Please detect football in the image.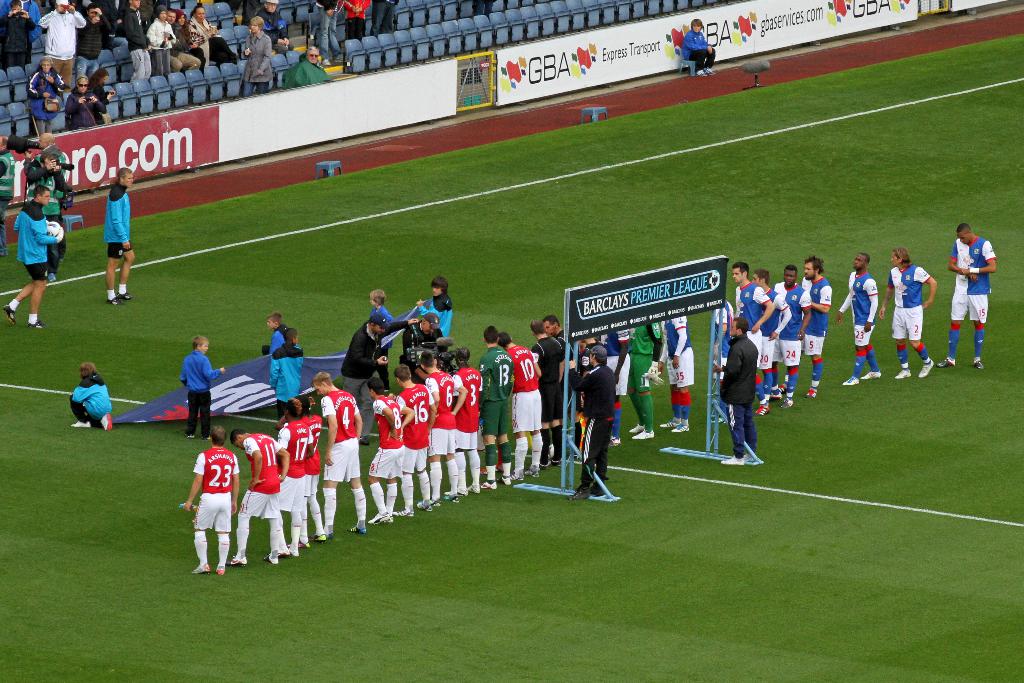
pyautogui.locateOnScreen(47, 220, 61, 236).
